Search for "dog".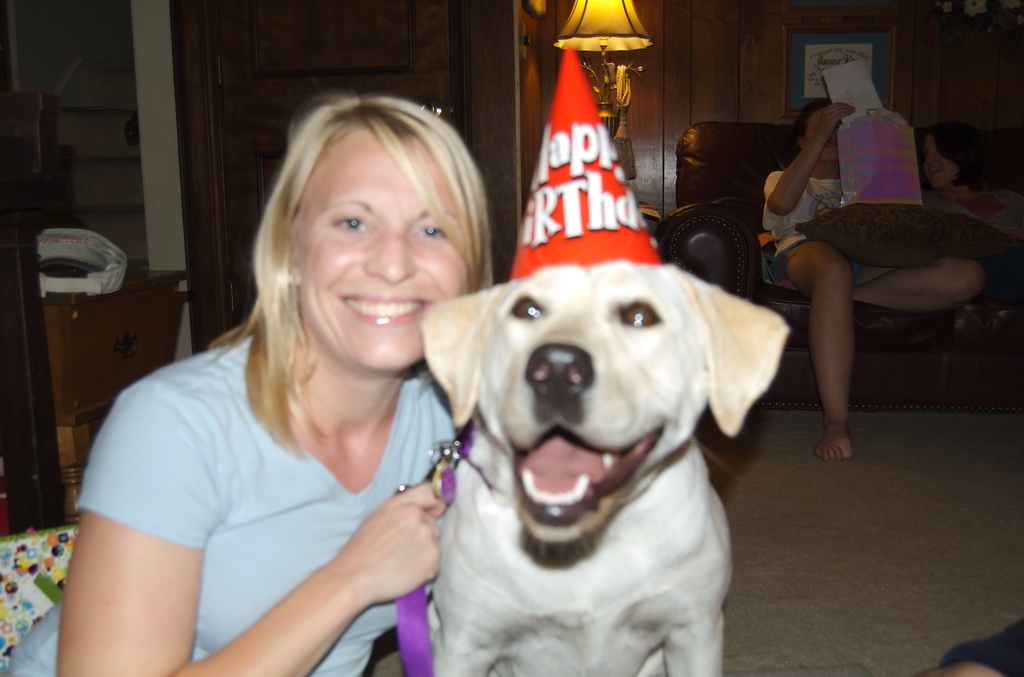
Found at Rect(422, 272, 792, 676).
